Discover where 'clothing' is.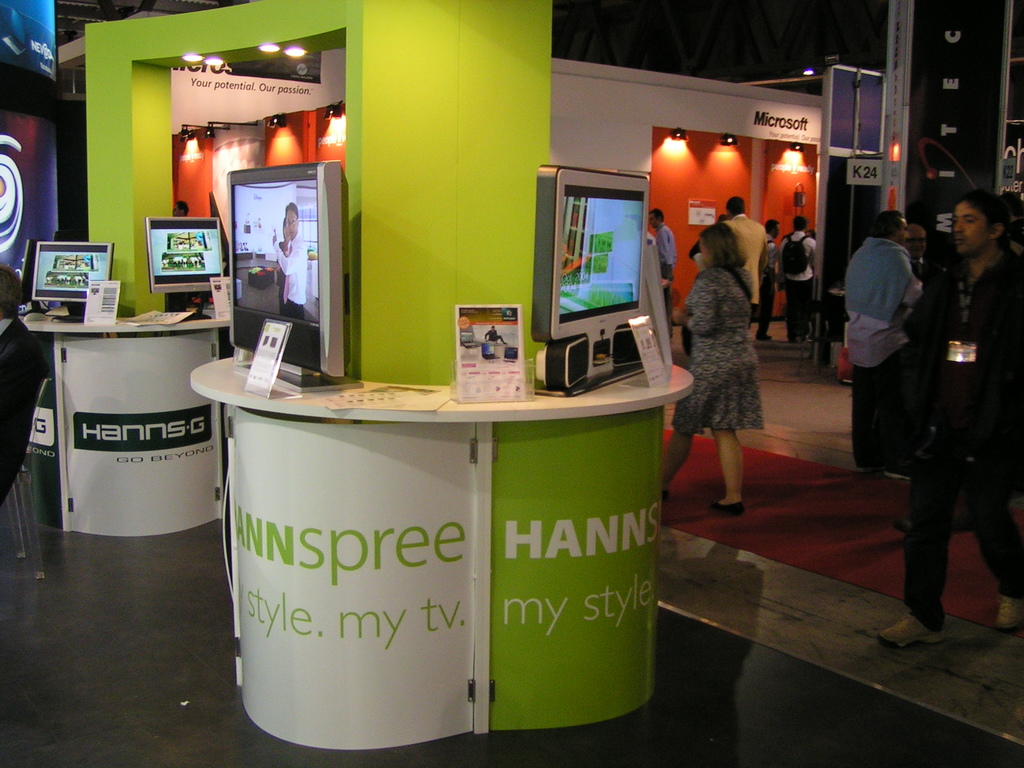
Discovered at rect(658, 220, 674, 328).
